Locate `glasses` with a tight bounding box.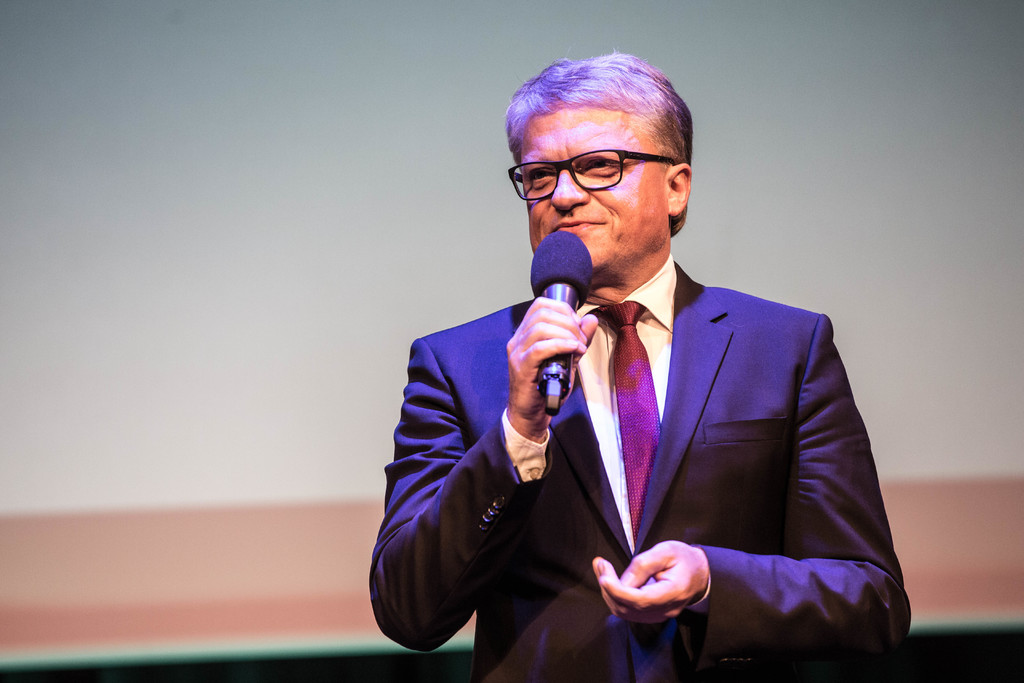
{"left": 506, "top": 146, "right": 682, "bottom": 207}.
